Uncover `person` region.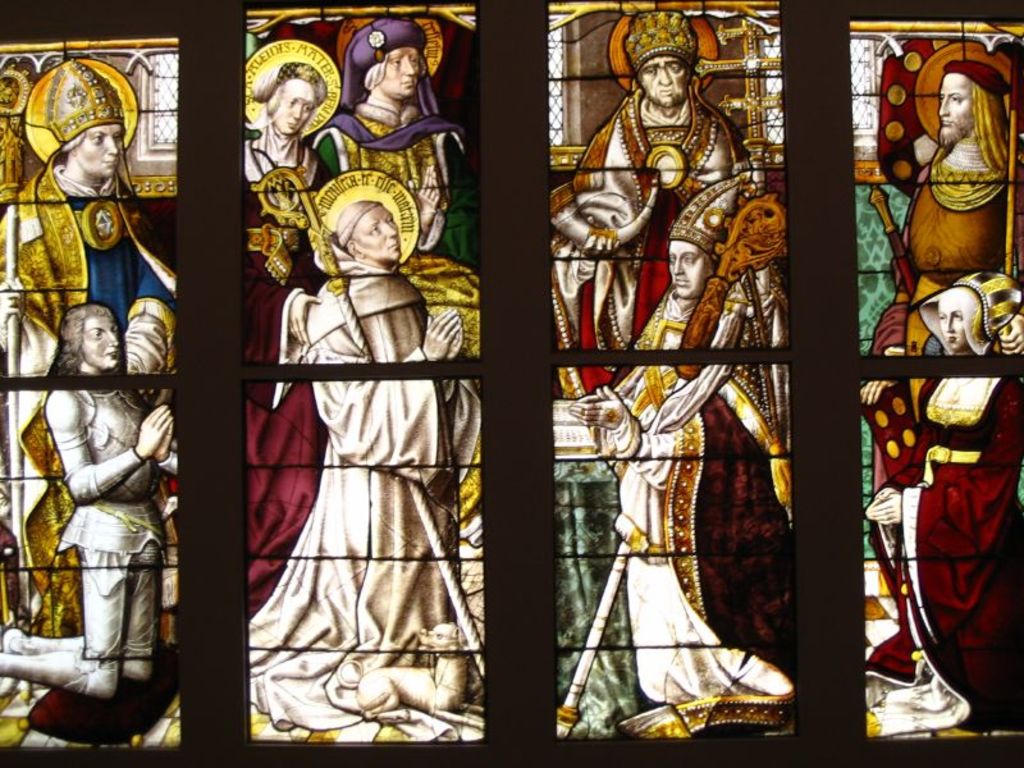
Uncovered: x1=0 y1=41 x2=187 y2=644.
